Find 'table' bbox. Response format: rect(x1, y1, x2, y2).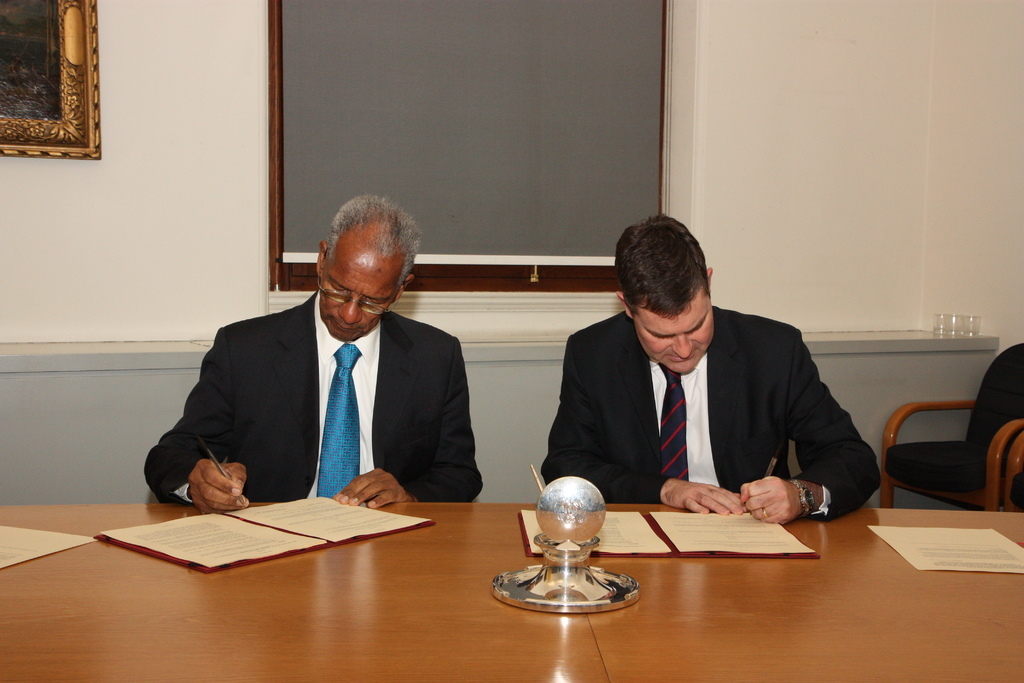
rect(0, 502, 1023, 682).
